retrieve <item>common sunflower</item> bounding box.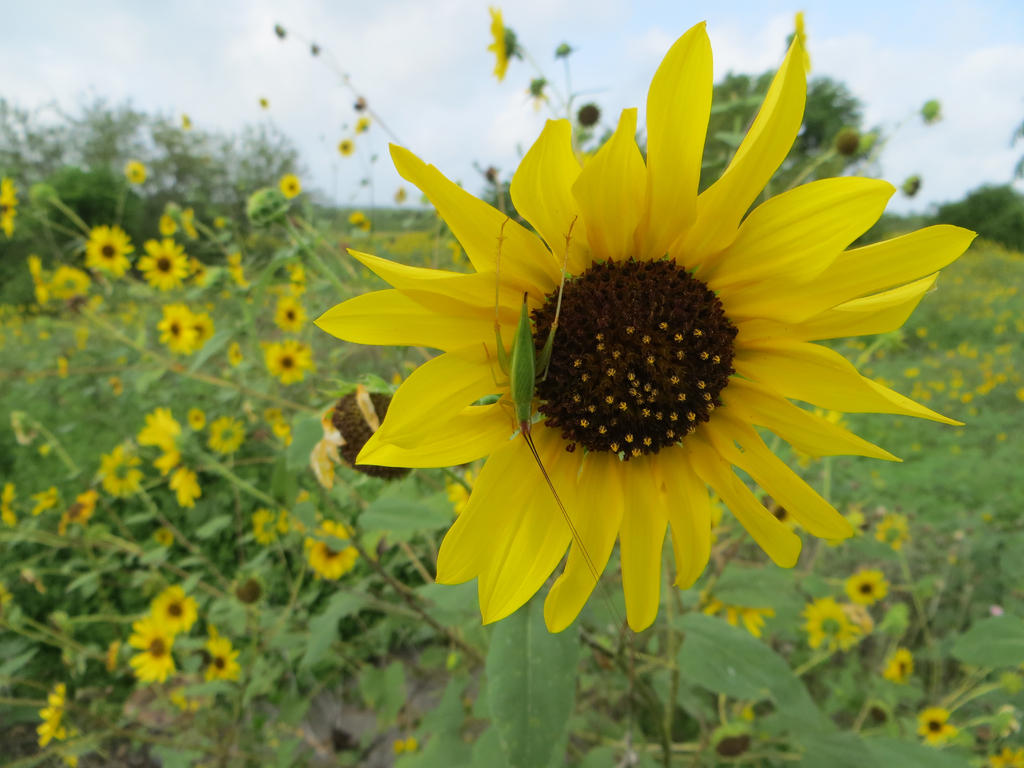
Bounding box: [x1=154, y1=310, x2=198, y2=349].
